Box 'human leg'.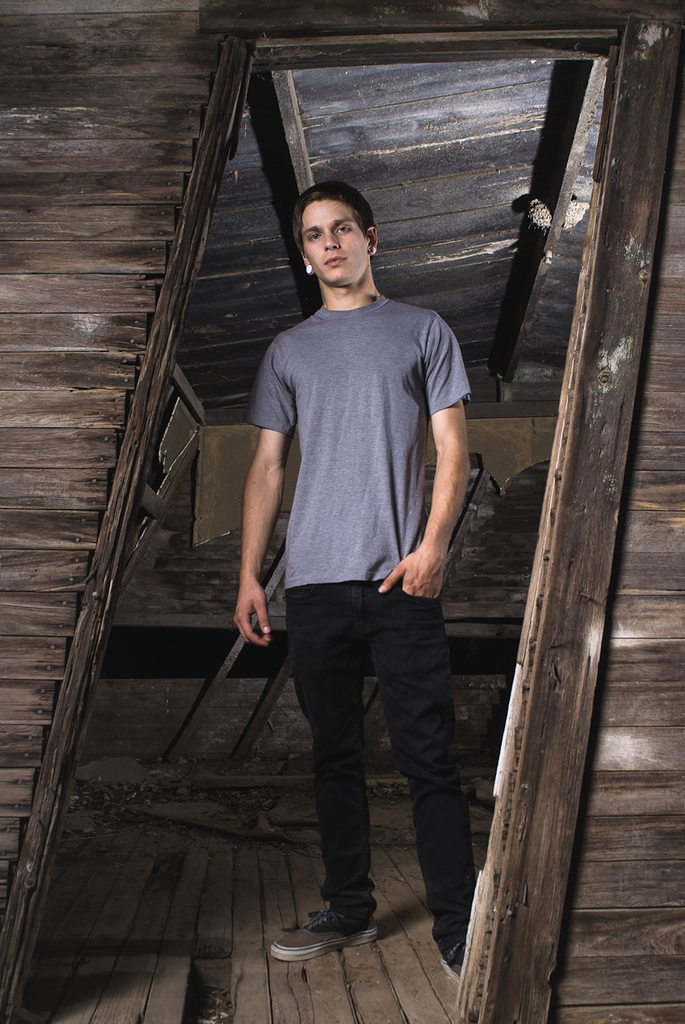
rect(260, 549, 382, 961).
